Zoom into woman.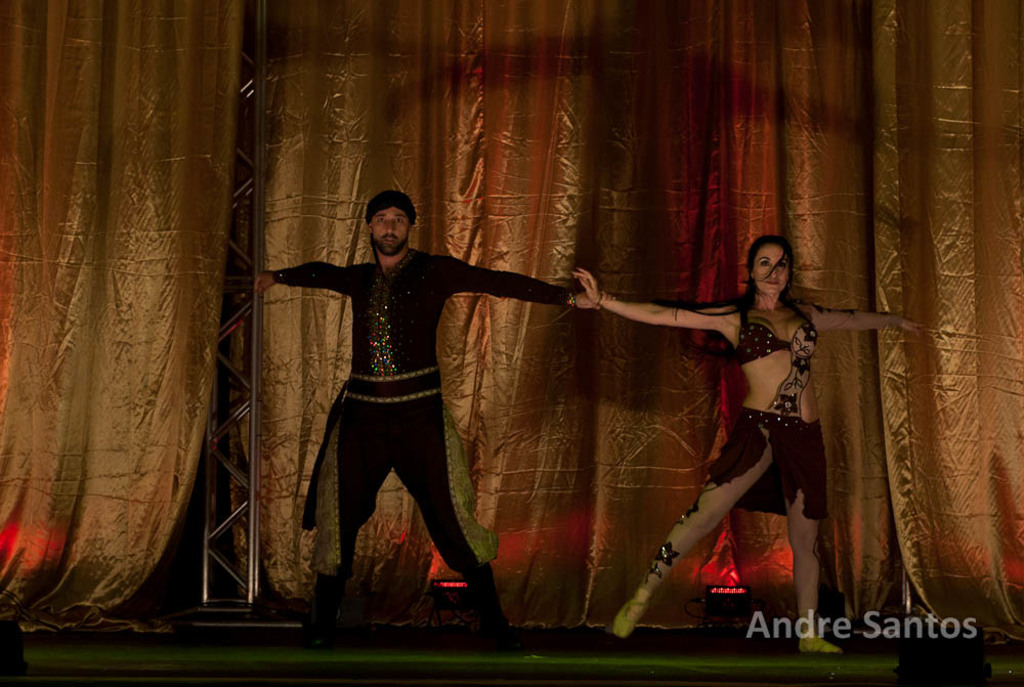
Zoom target: (587,233,883,585).
